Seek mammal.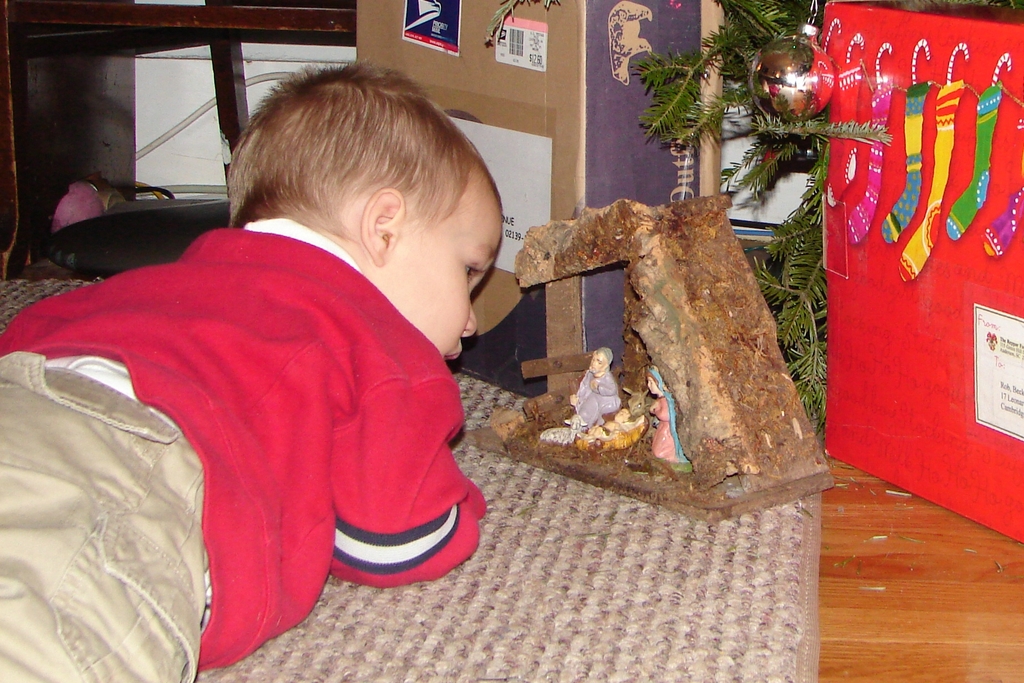
select_region(8, 95, 574, 609).
